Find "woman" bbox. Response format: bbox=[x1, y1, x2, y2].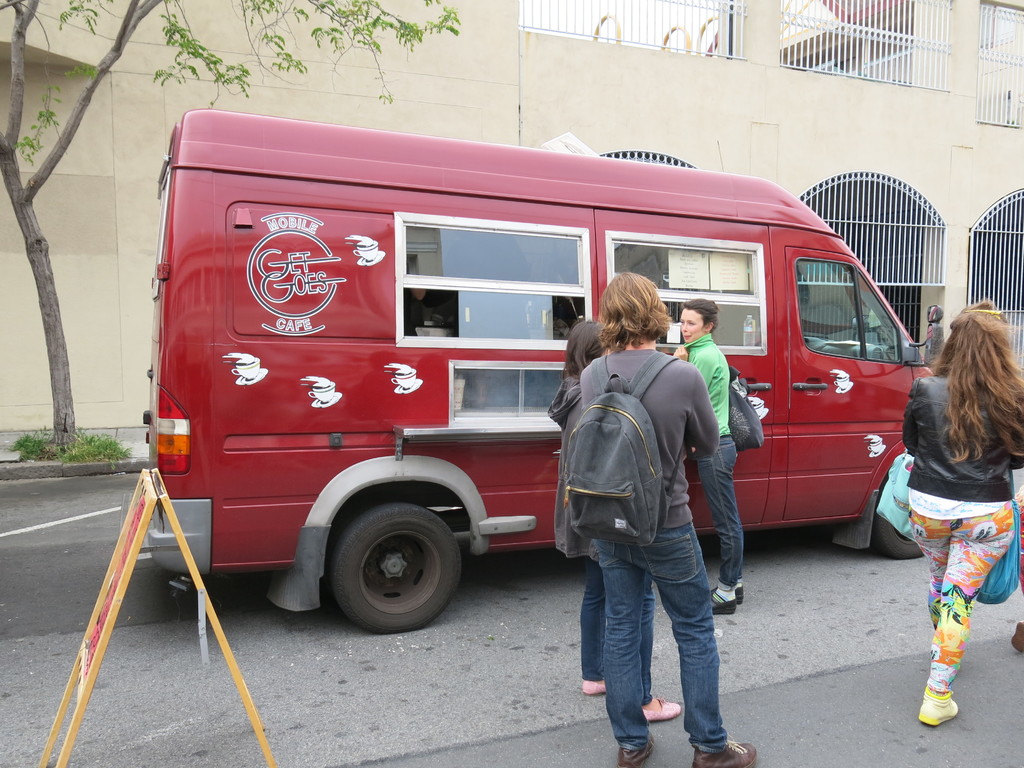
bbox=[670, 298, 746, 611].
